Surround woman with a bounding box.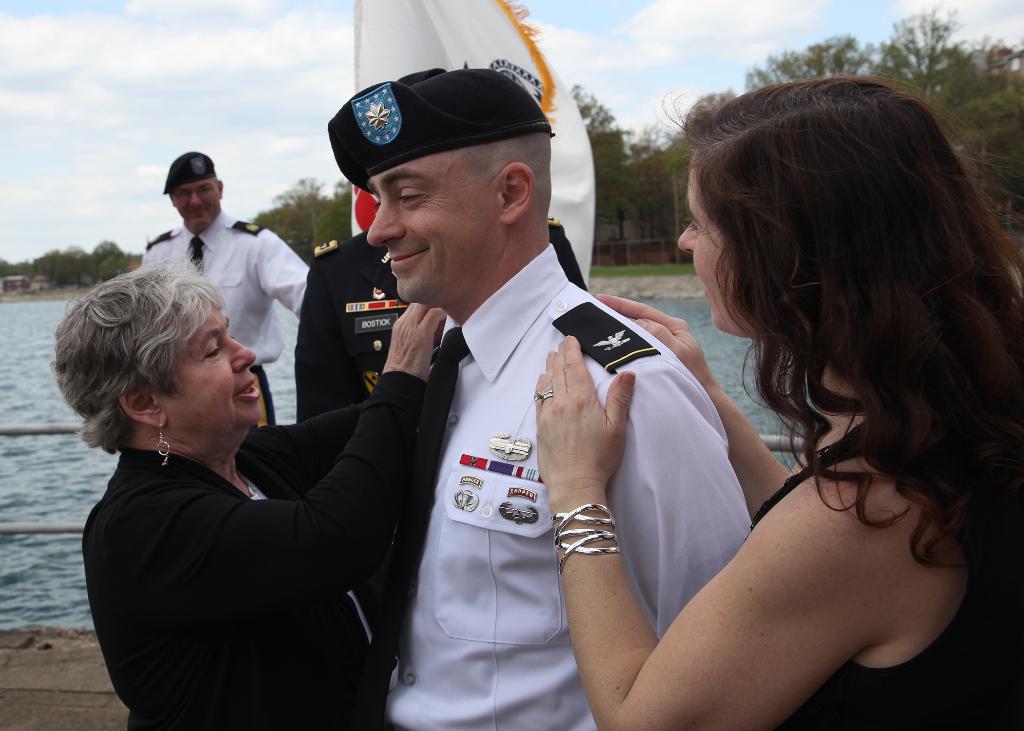
bbox=[42, 251, 458, 730].
